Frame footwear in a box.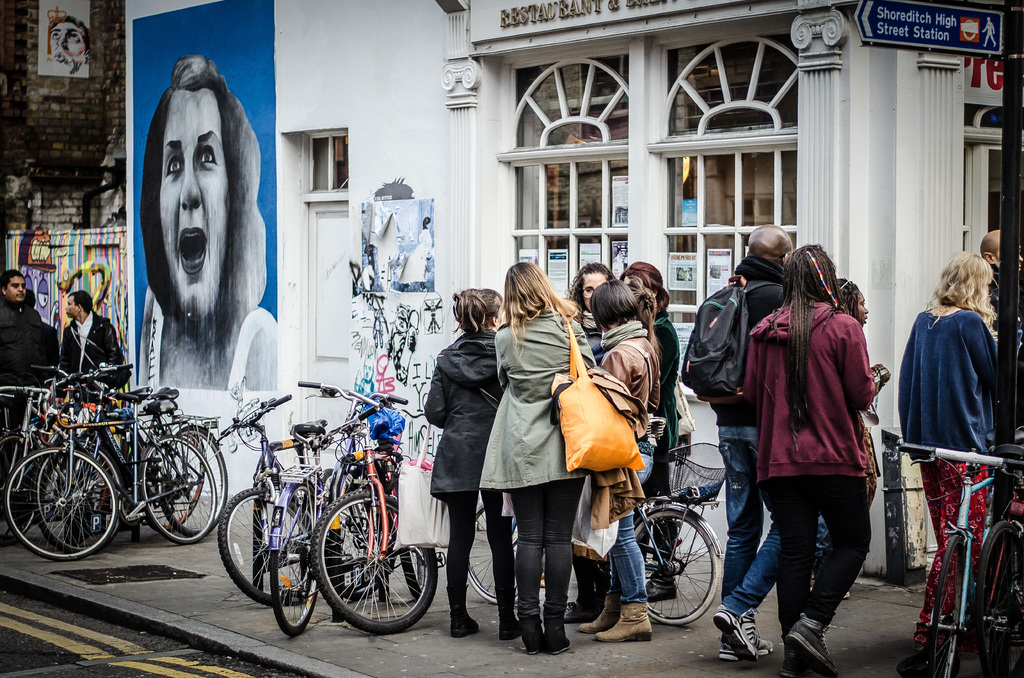
[497,587,518,638].
